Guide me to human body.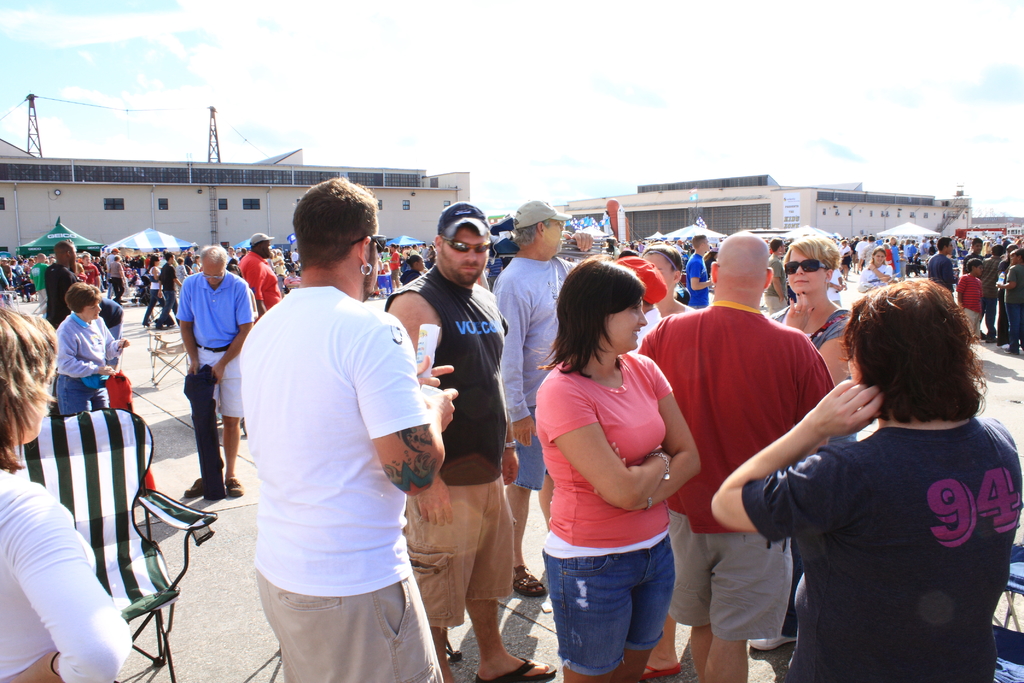
Guidance: select_region(637, 238, 845, 682).
